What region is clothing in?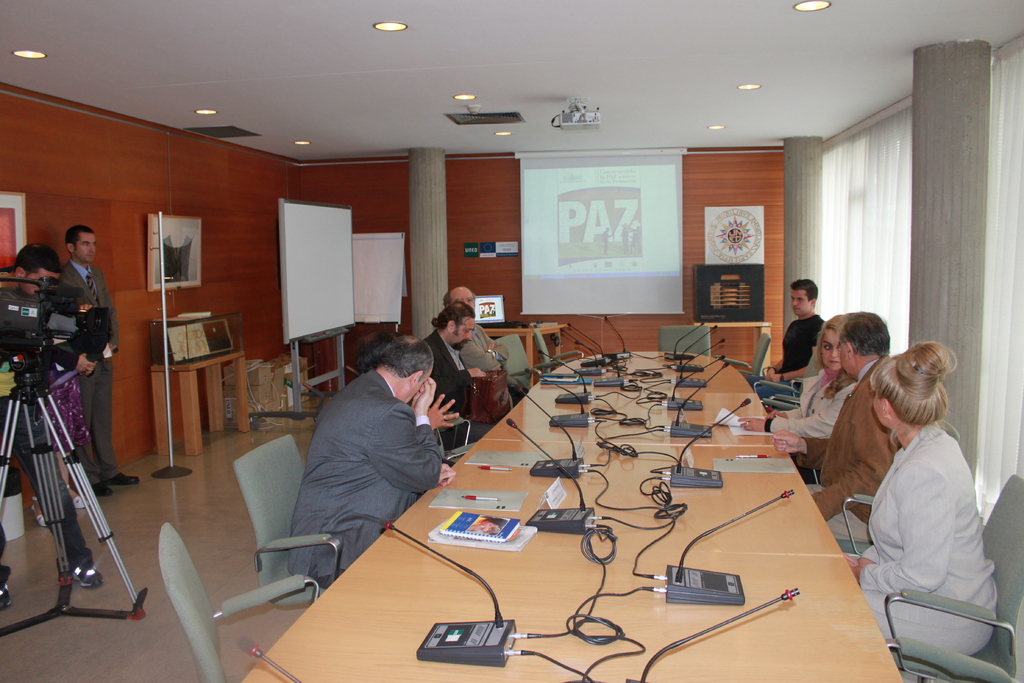
locate(454, 318, 505, 384).
